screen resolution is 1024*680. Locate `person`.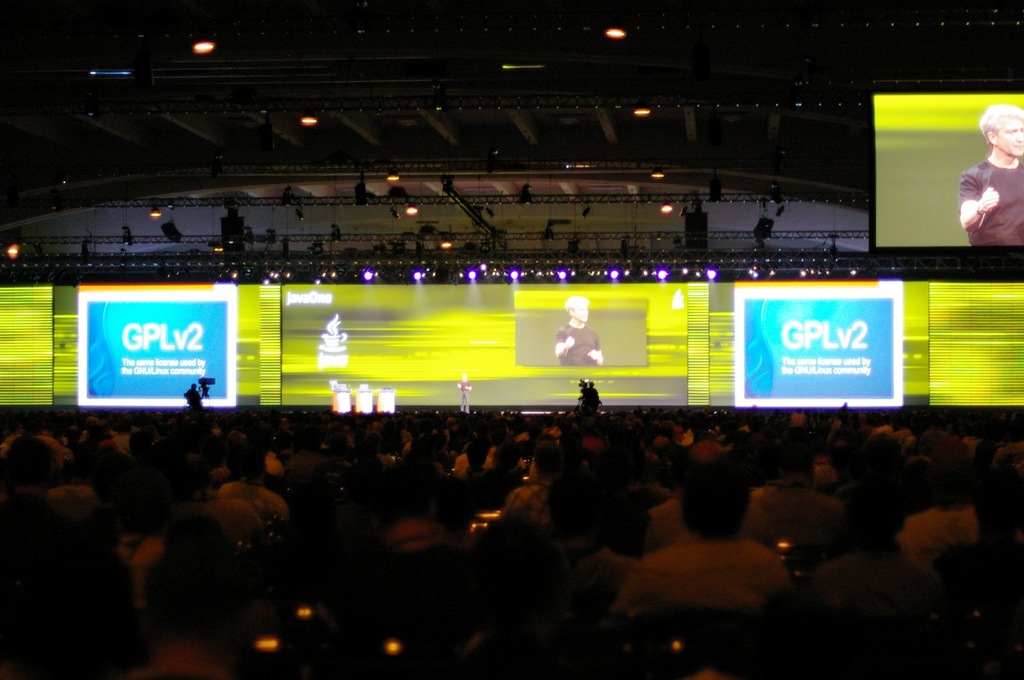
582 382 607 408.
